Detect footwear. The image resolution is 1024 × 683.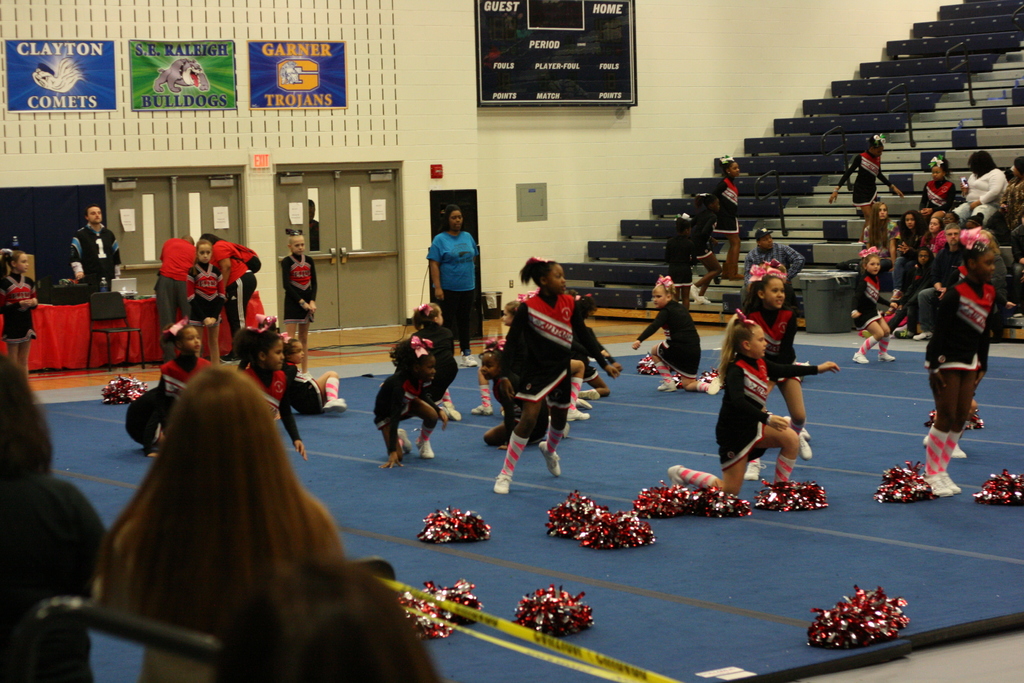
l=494, t=478, r=511, b=495.
